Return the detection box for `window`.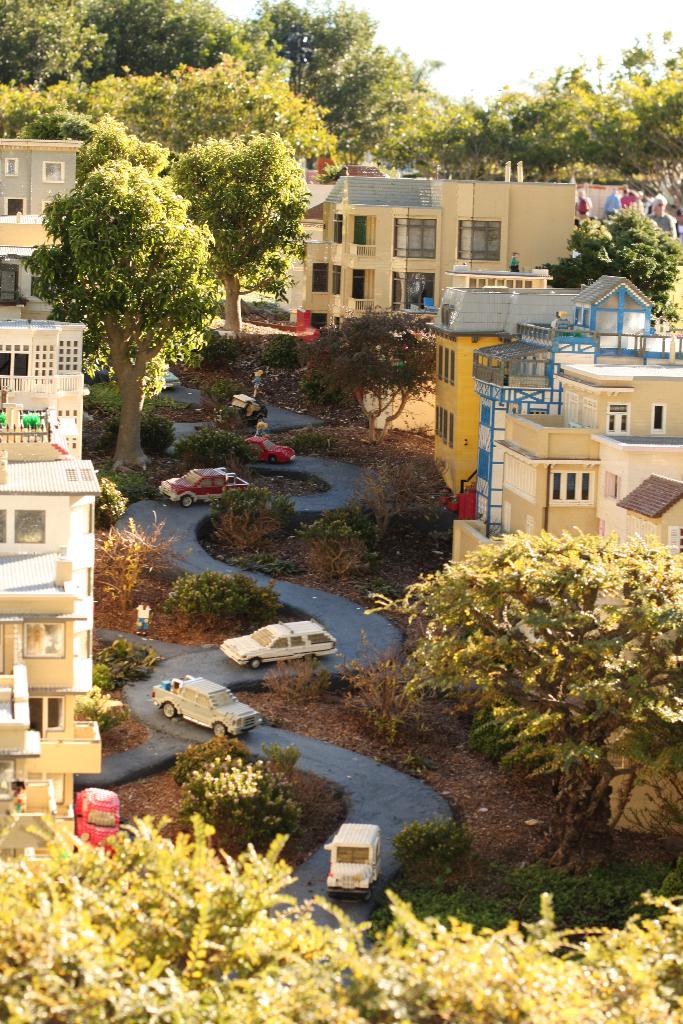
555:471:592:506.
